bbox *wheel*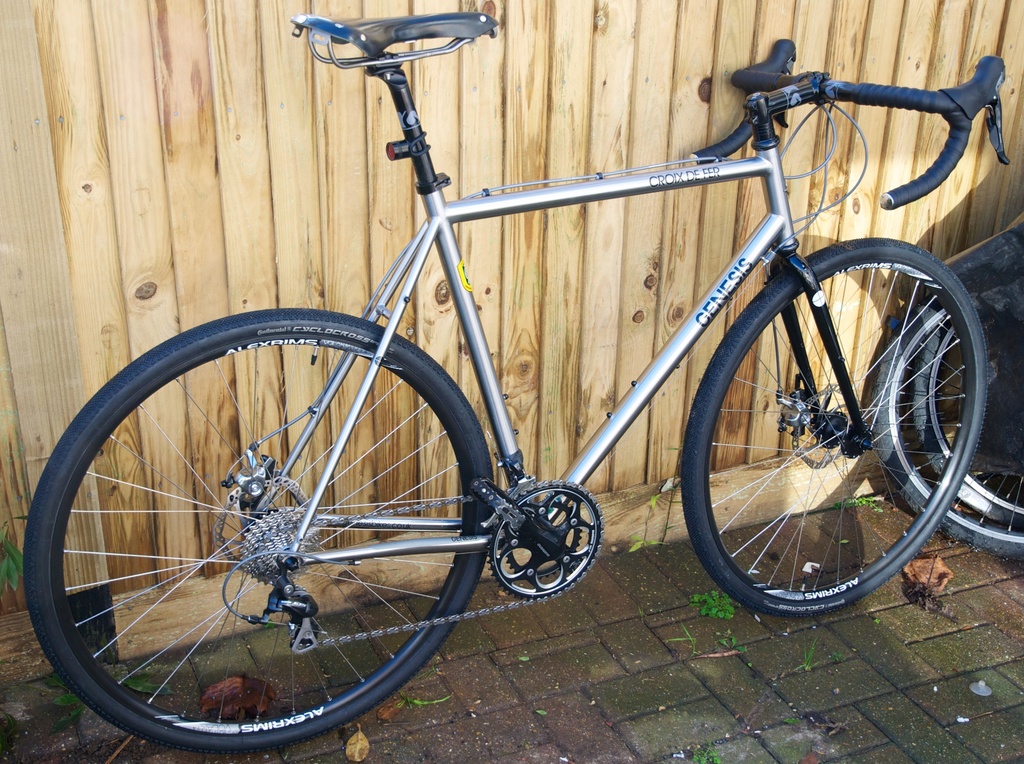
869, 254, 1023, 560
